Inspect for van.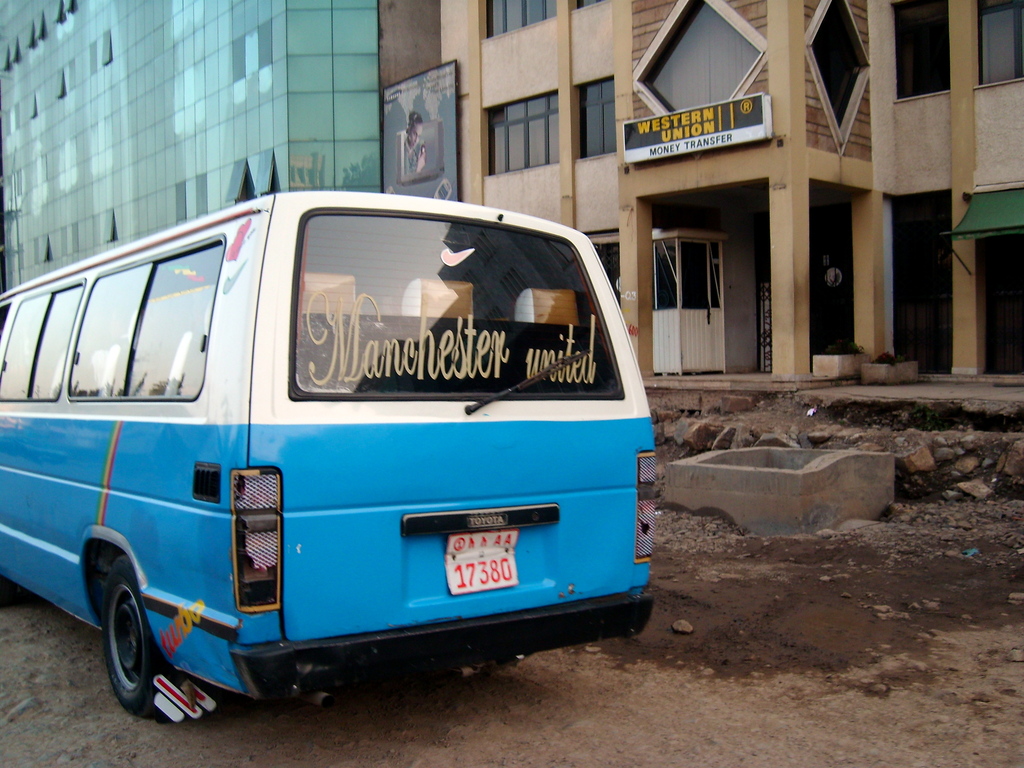
Inspection: (x1=0, y1=188, x2=655, y2=717).
